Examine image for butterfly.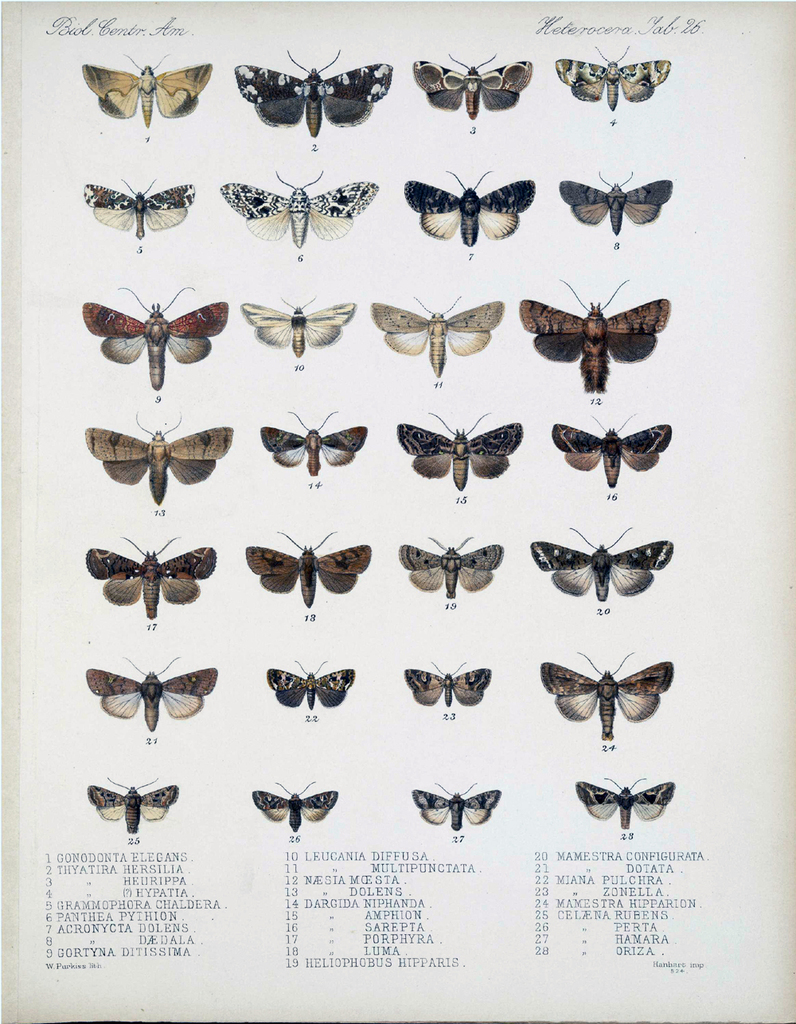
Examination result: BBox(79, 413, 233, 504).
